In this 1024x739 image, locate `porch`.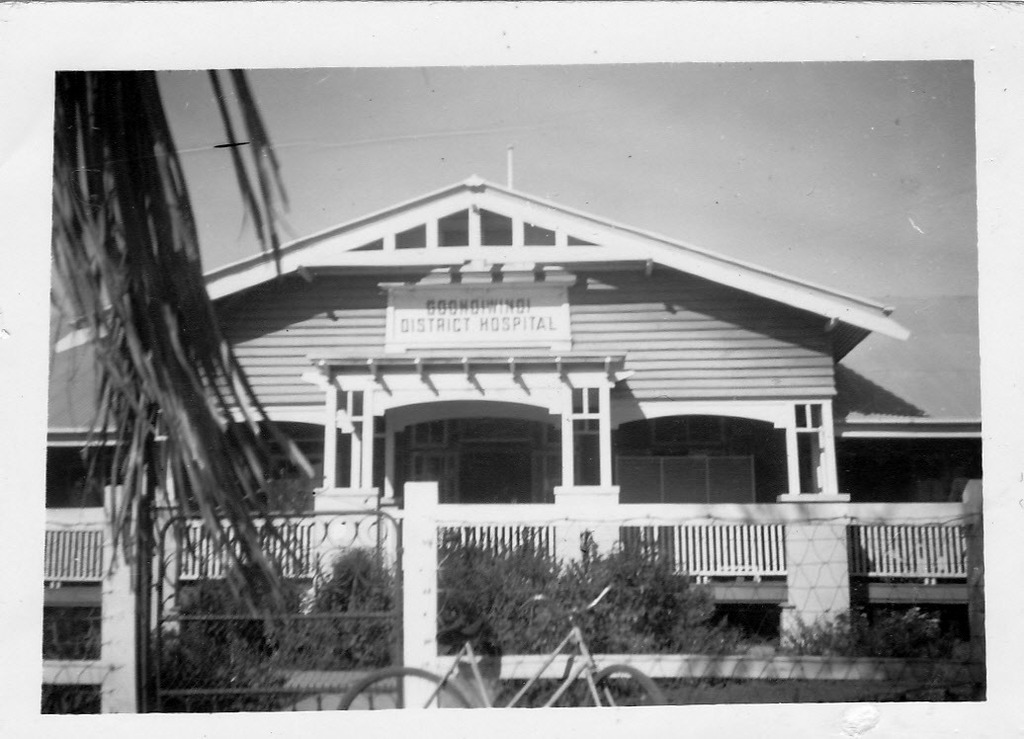
Bounding box: 842 487 991 615.
